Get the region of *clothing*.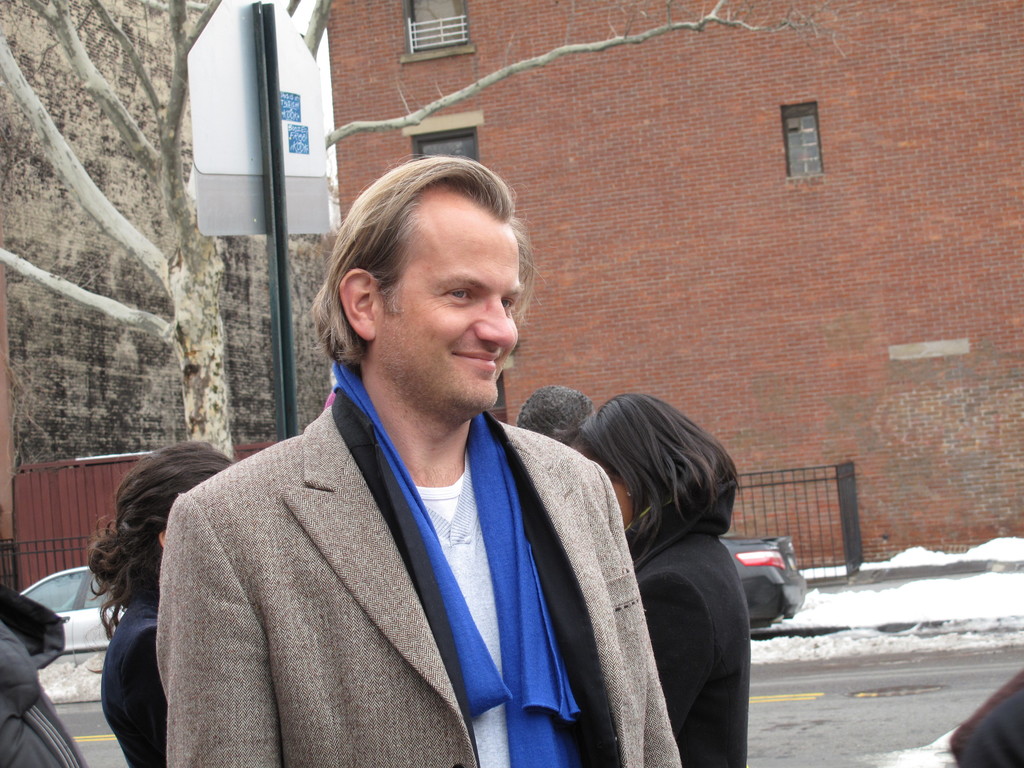
detection(103, 595, 169, 767).
